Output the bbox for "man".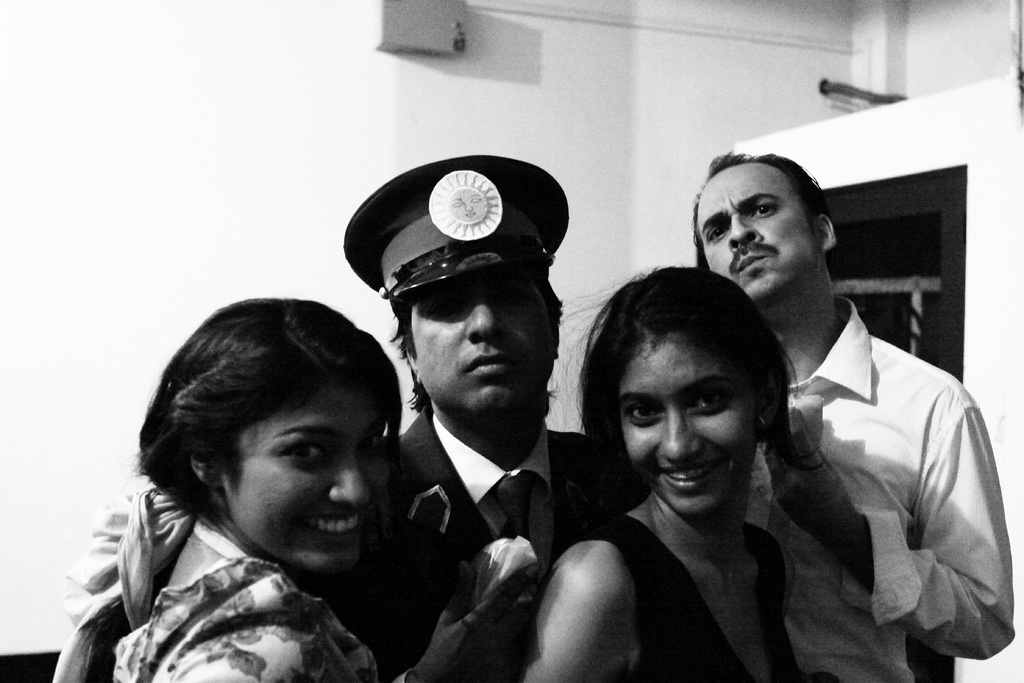
detection(346, 152, 630, 682).
